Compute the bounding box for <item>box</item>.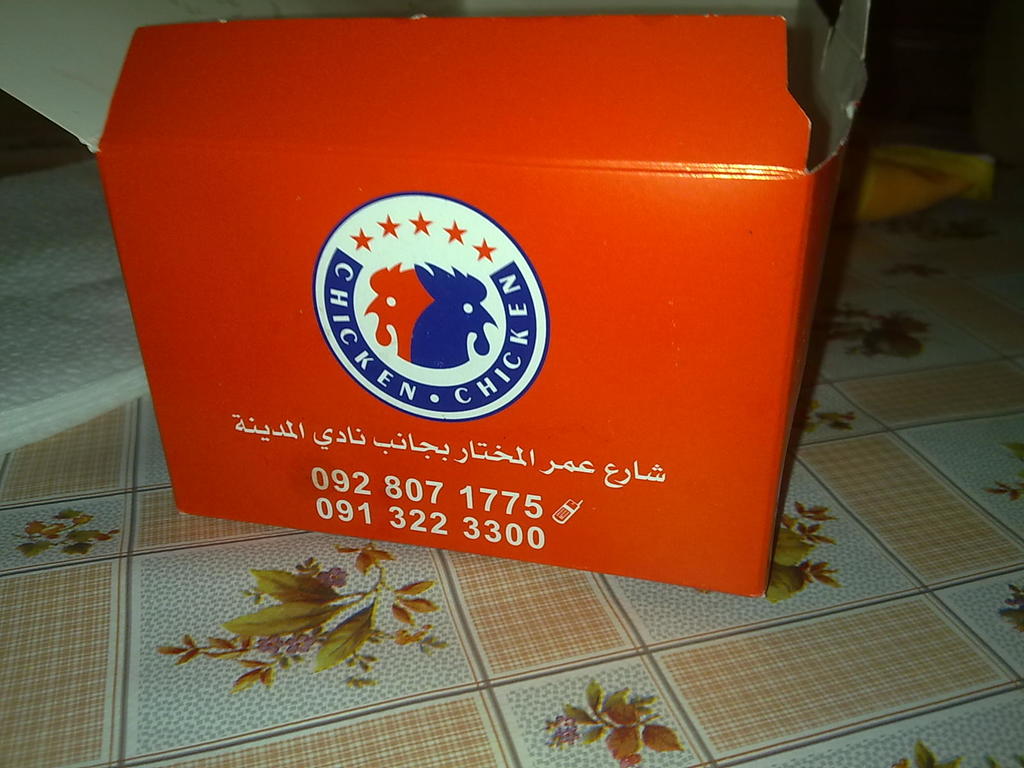
<bbox>0, 0, 869, 601</bbox>.
